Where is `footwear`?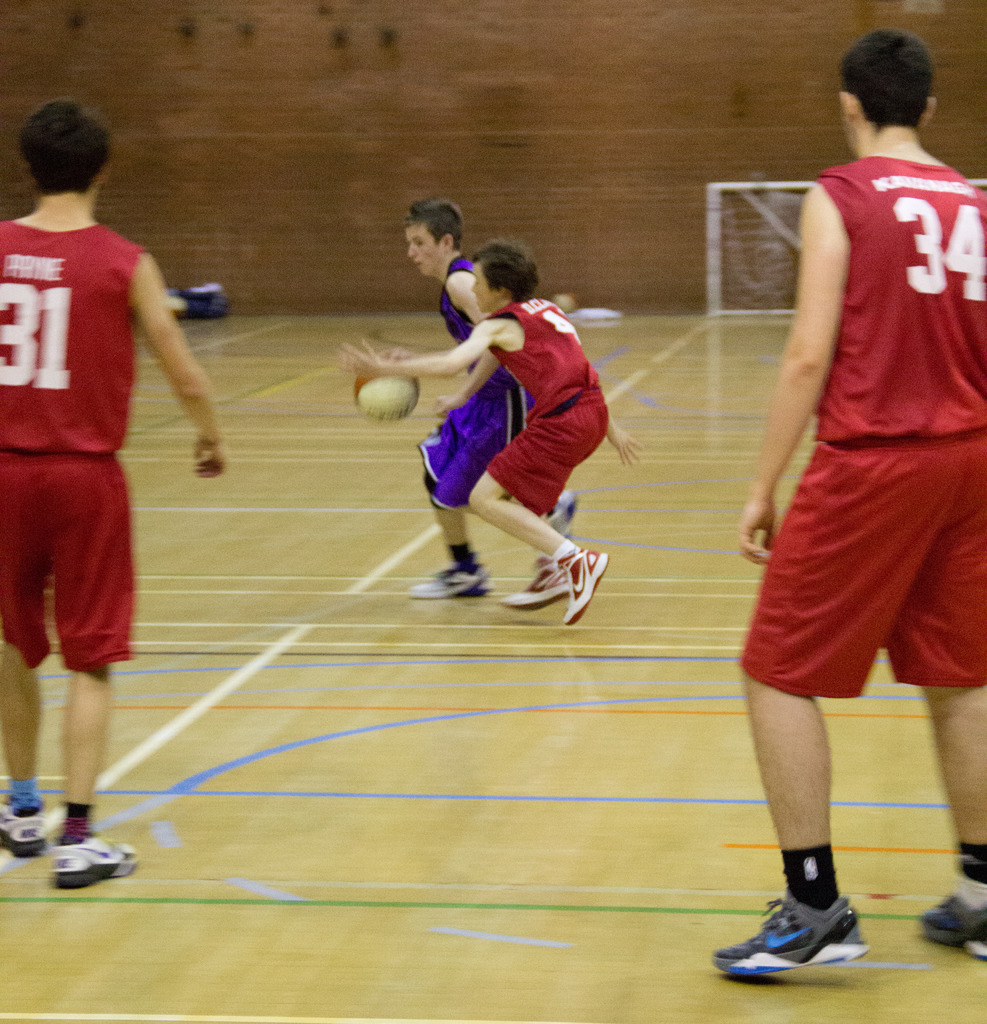
box=[552, 545, 609, 627].
